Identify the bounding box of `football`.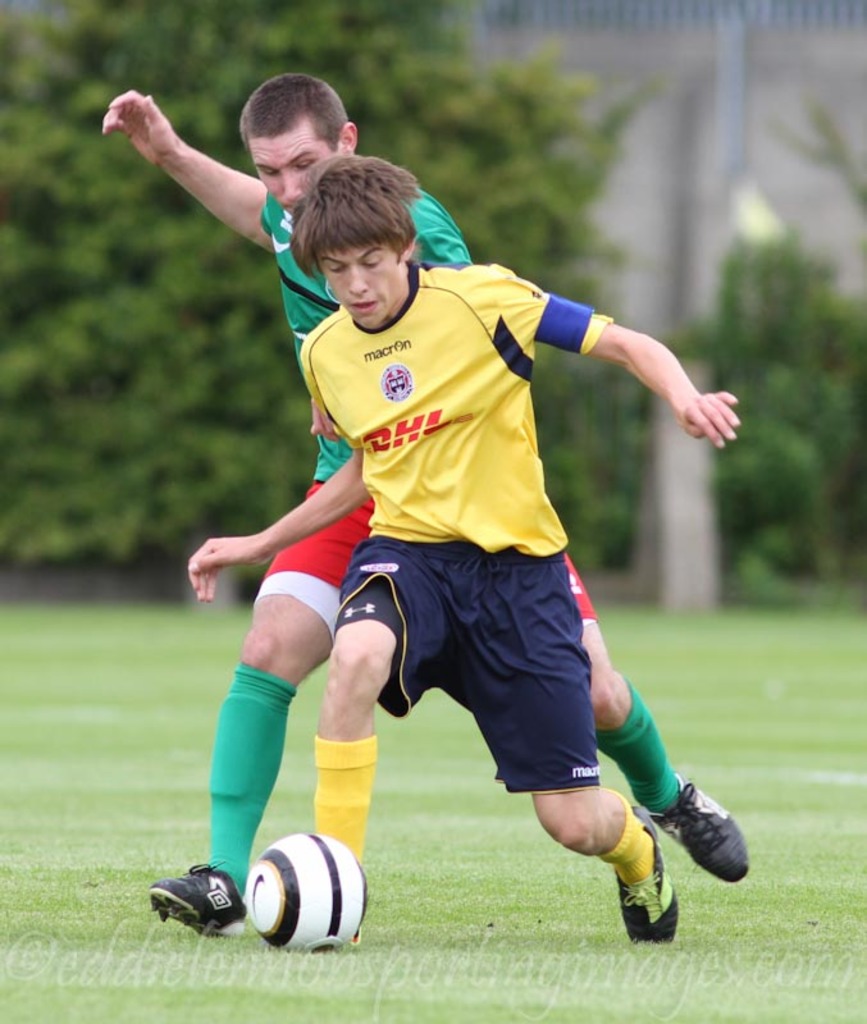
select_region(245, 833, 366, 961).
